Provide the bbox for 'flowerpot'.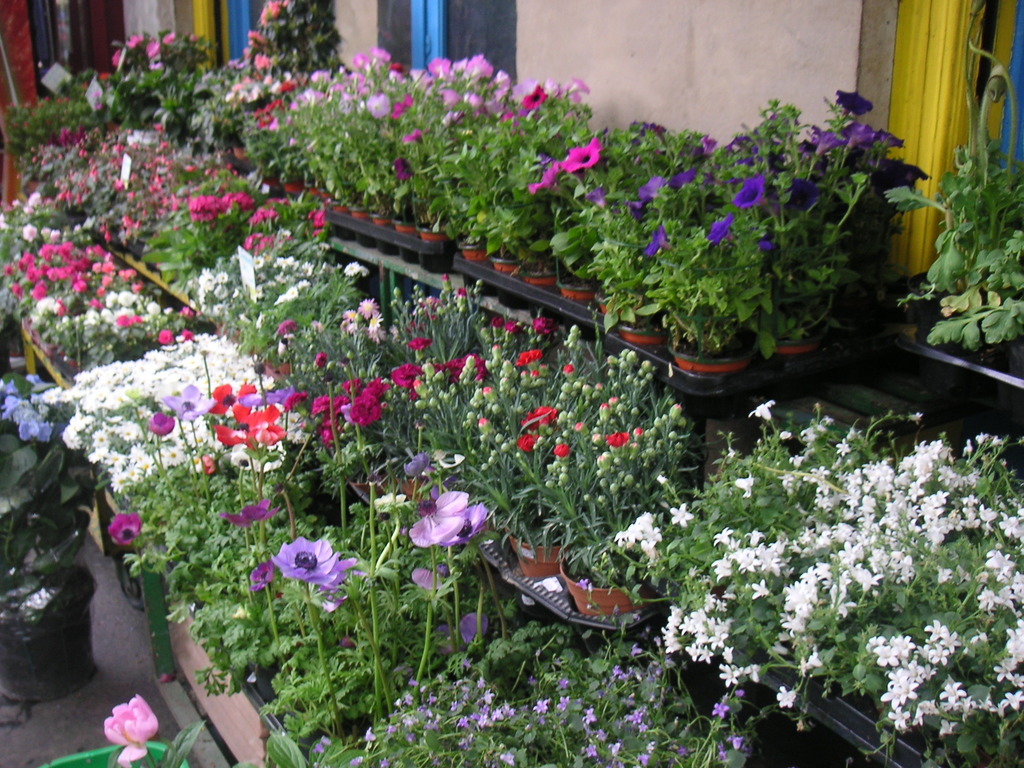
[x1=556, y1=546, x2=653, y2=614].
